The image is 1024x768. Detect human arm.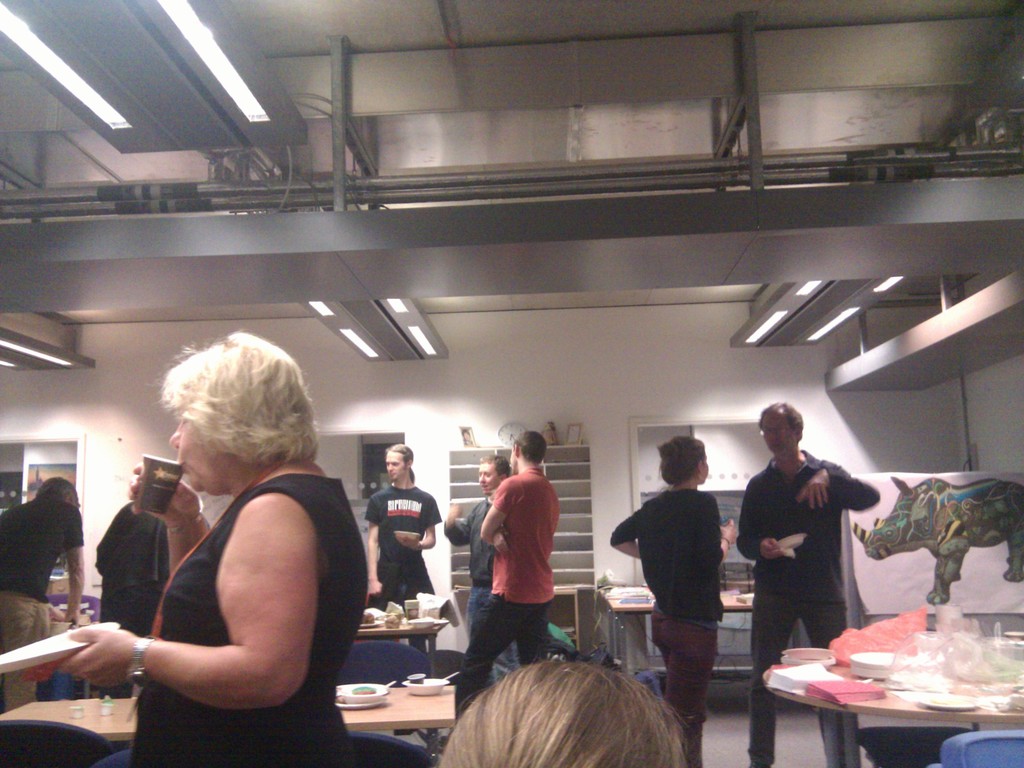
Detection: bbox=(412, 495, 440, 552).
